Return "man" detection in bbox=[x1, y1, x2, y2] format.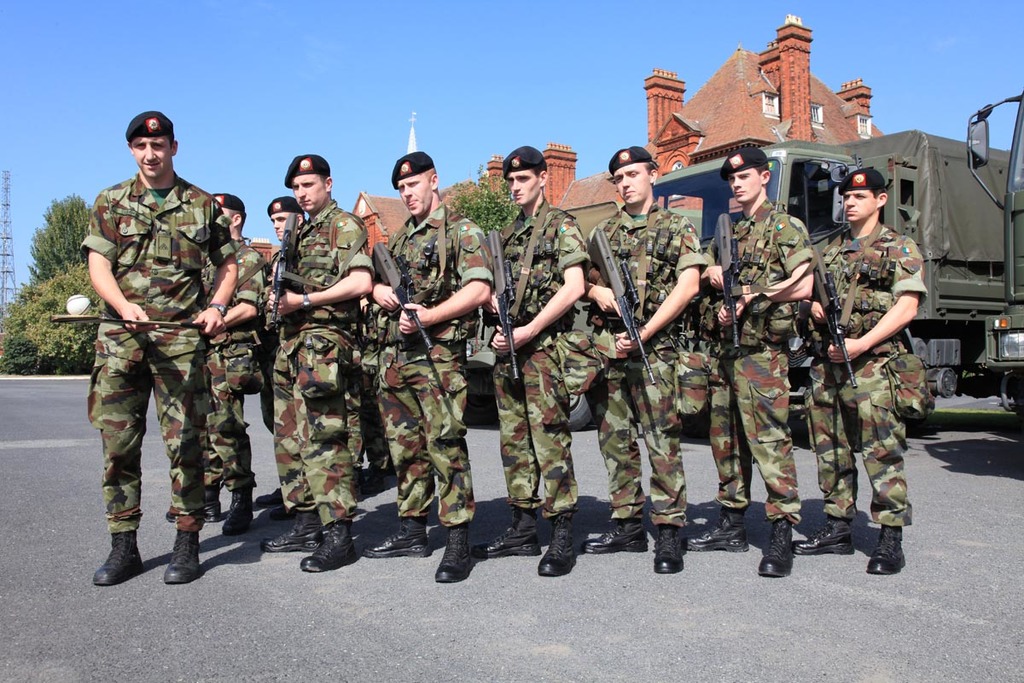
bbox=[255, 200, 305, 522].
